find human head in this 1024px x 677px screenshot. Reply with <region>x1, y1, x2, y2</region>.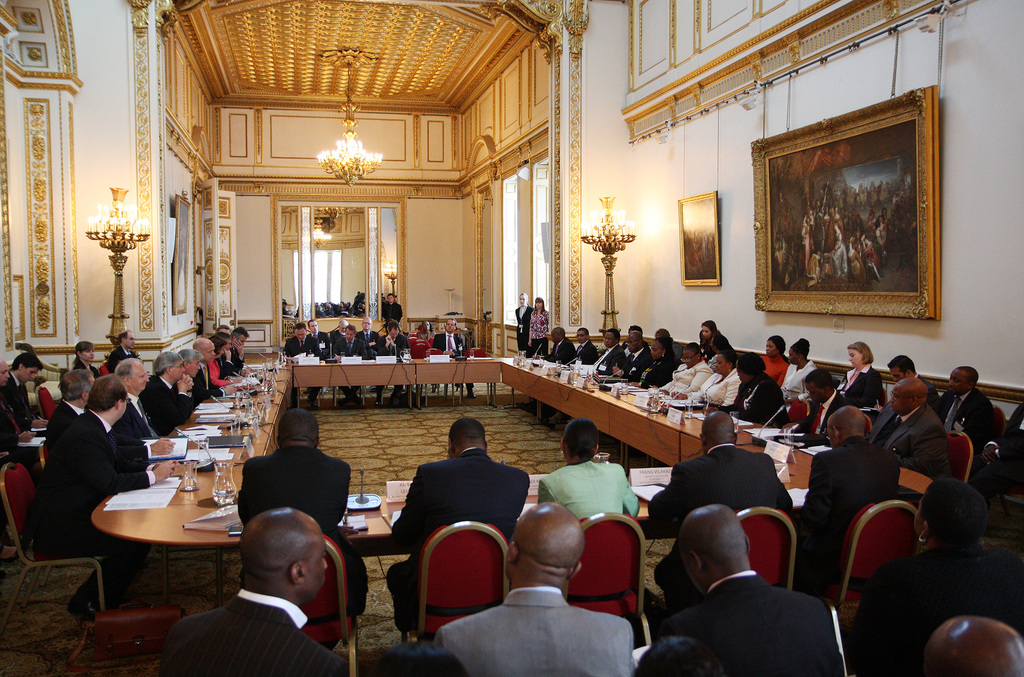
<region>446, 418, 489, 459</region>.
